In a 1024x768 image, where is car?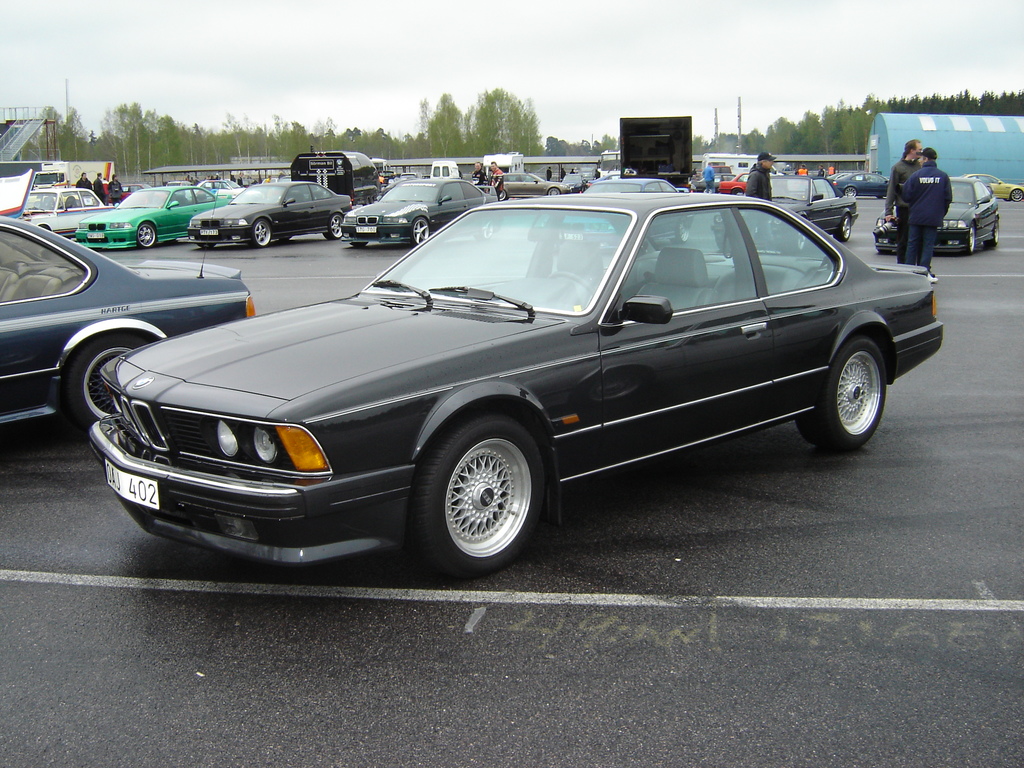
locate(0, 212, 263, 438).
